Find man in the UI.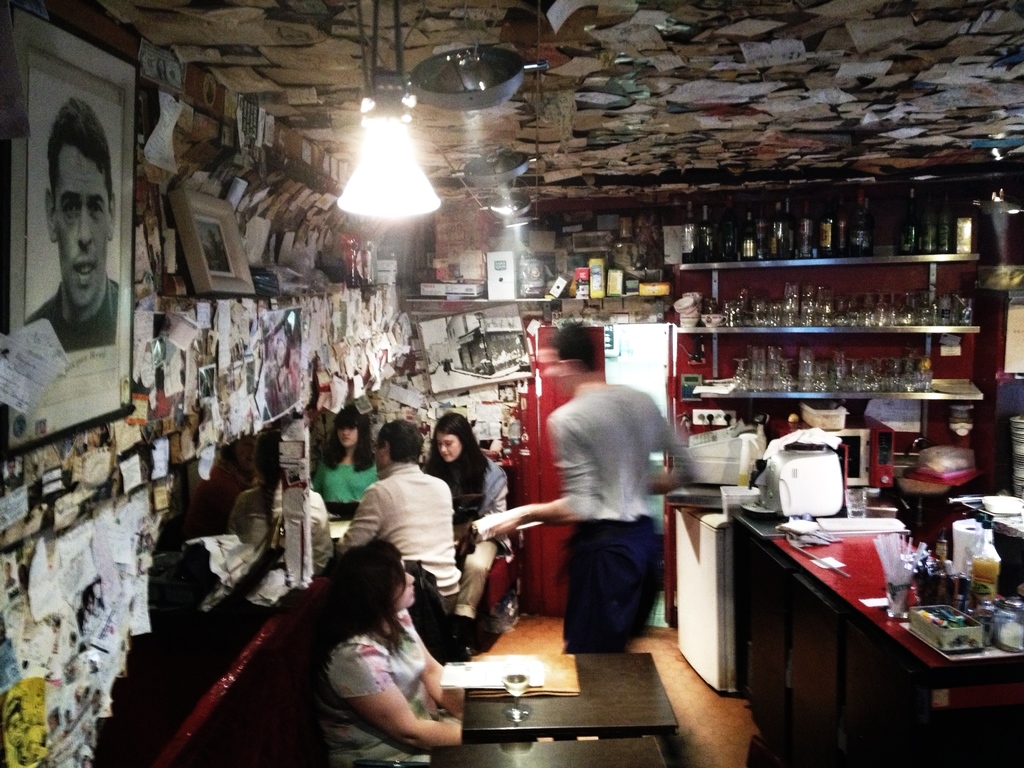
UI element at x1=342, y1=449, x2=465, y2=615.
